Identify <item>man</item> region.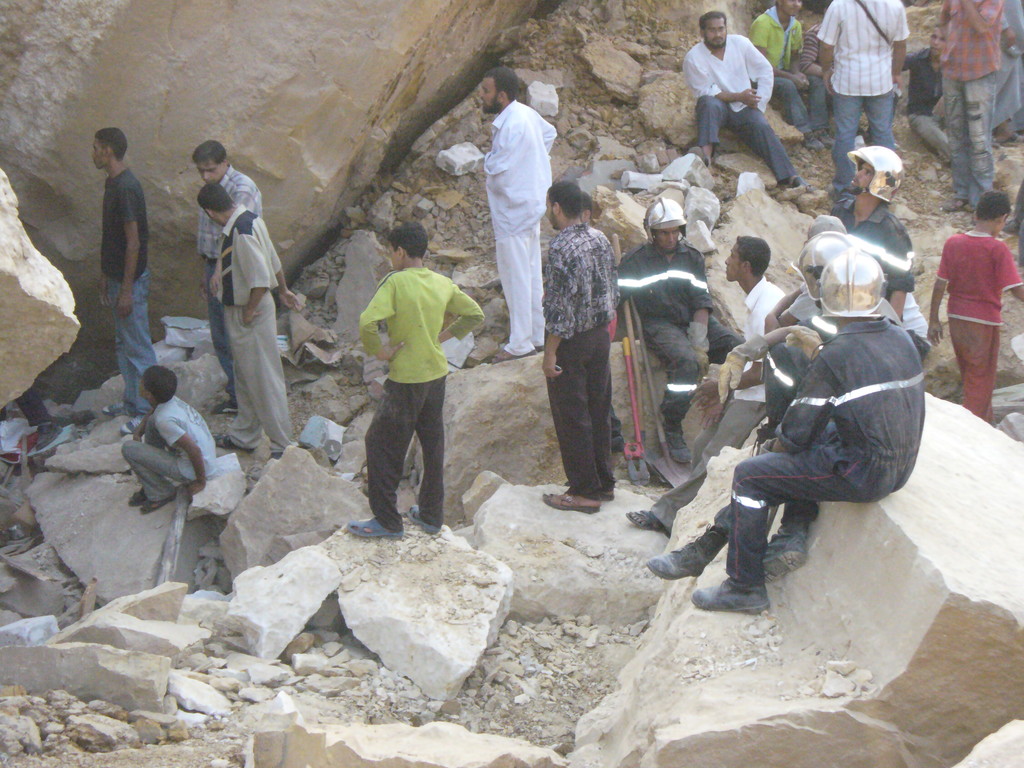
Region: pyautogui.locateOnScreen(817, 0, 908, 201).
